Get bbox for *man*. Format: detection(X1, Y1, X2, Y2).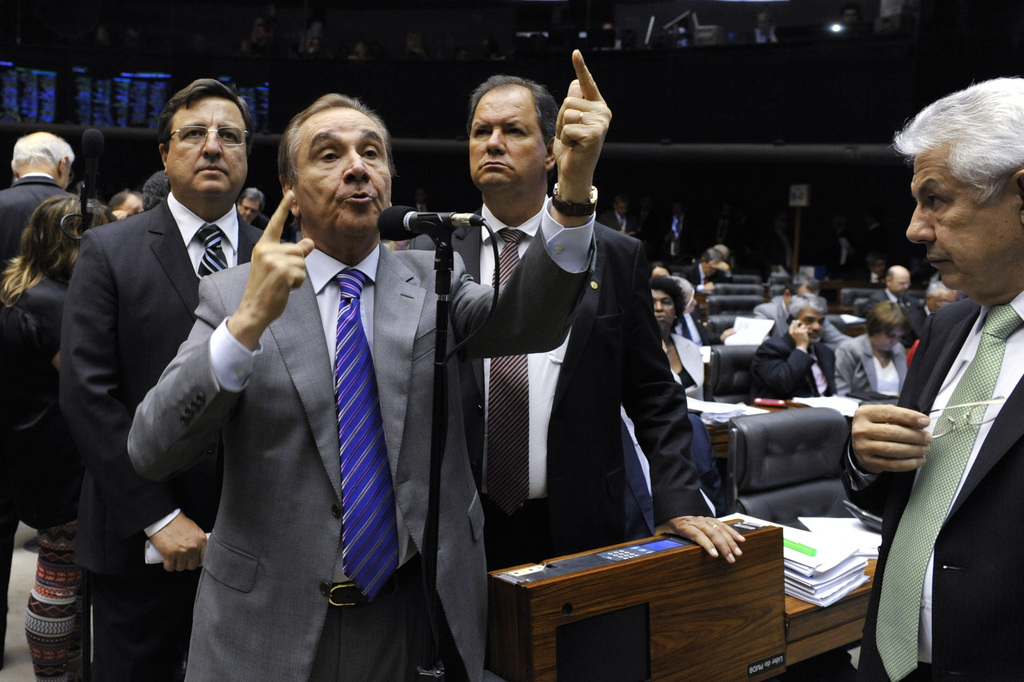
detection(681, 248, 731, 294).
